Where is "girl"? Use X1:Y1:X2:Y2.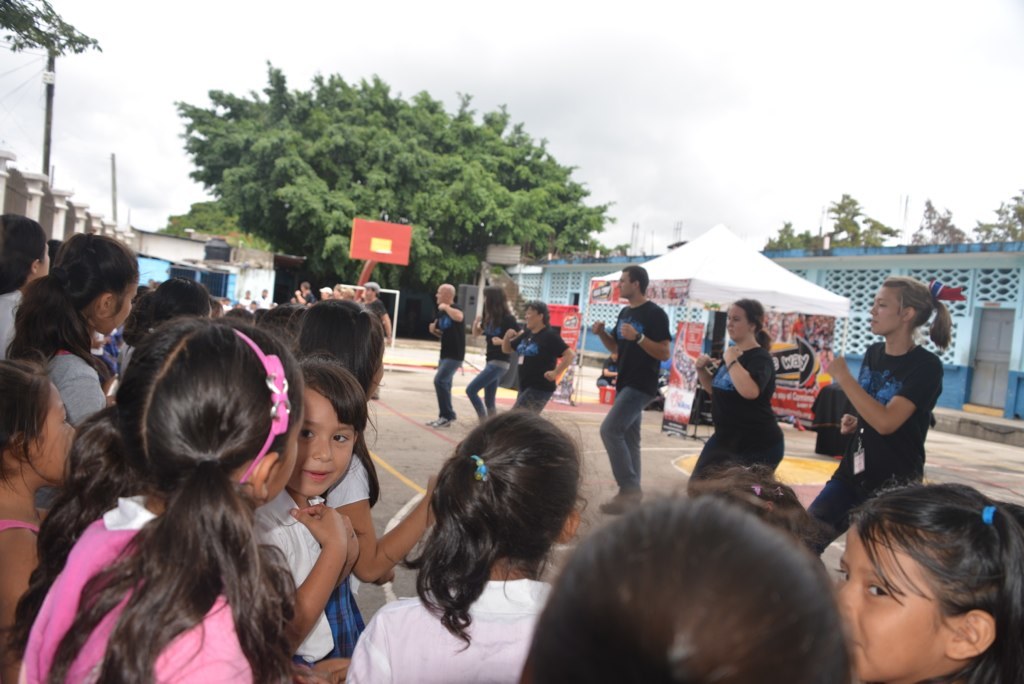
688:460:816:553.
